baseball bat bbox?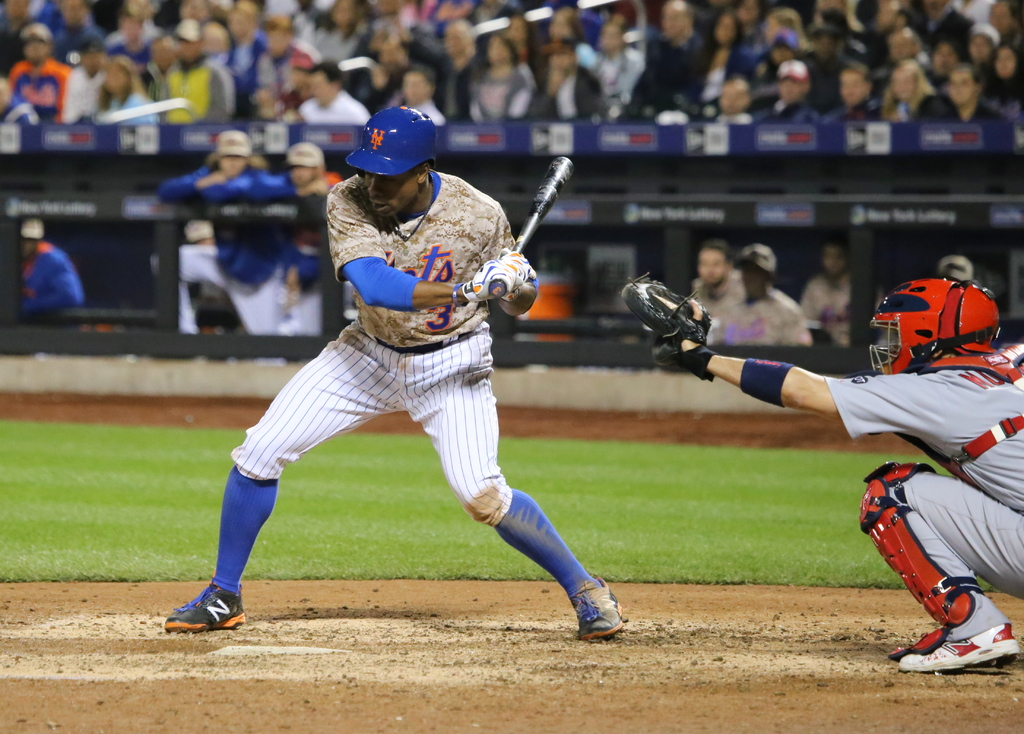
select_region(490, 154, 575, 291)
